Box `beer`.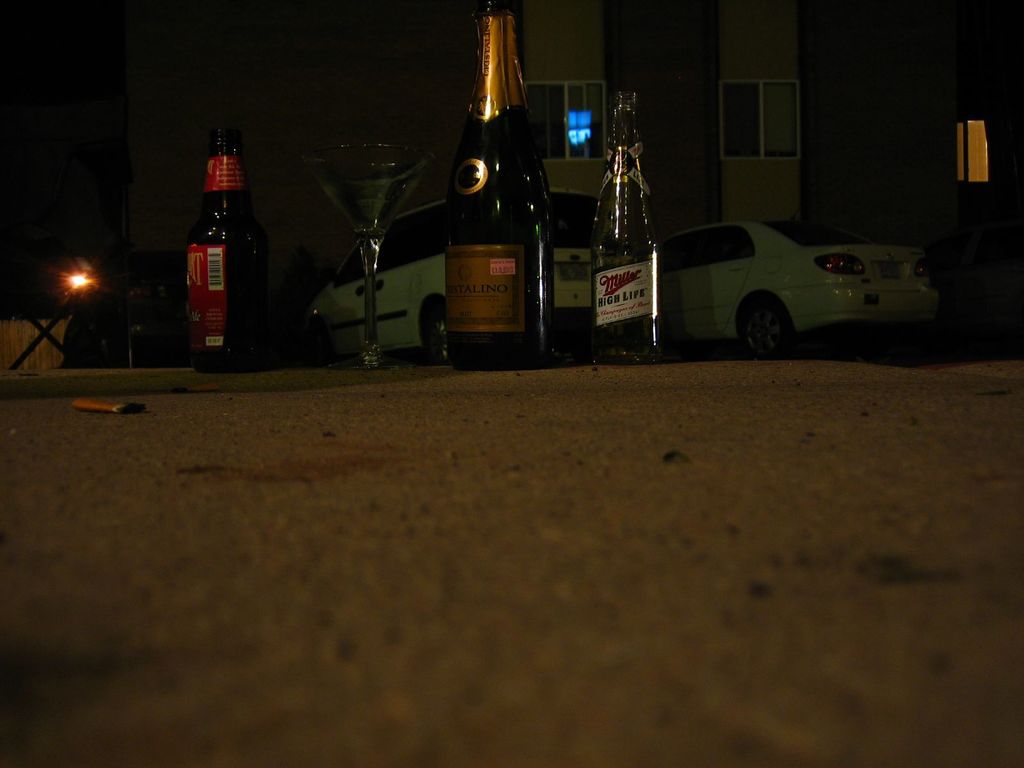
<region>453, 0, 559, 373</region>.
